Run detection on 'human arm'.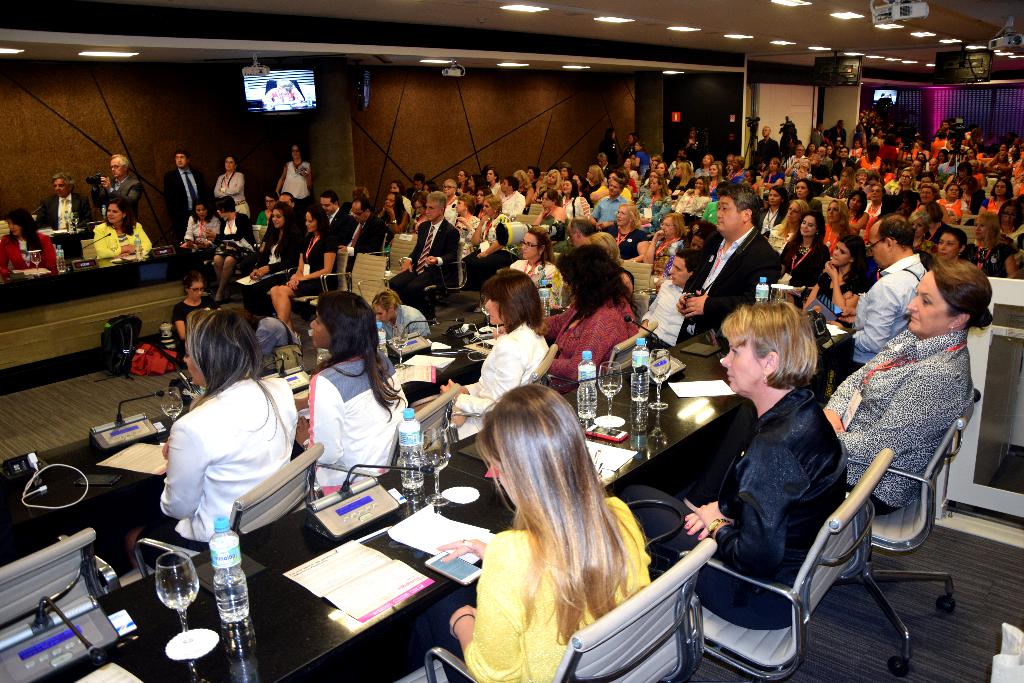
Result: [439, 382, 477, 395].
